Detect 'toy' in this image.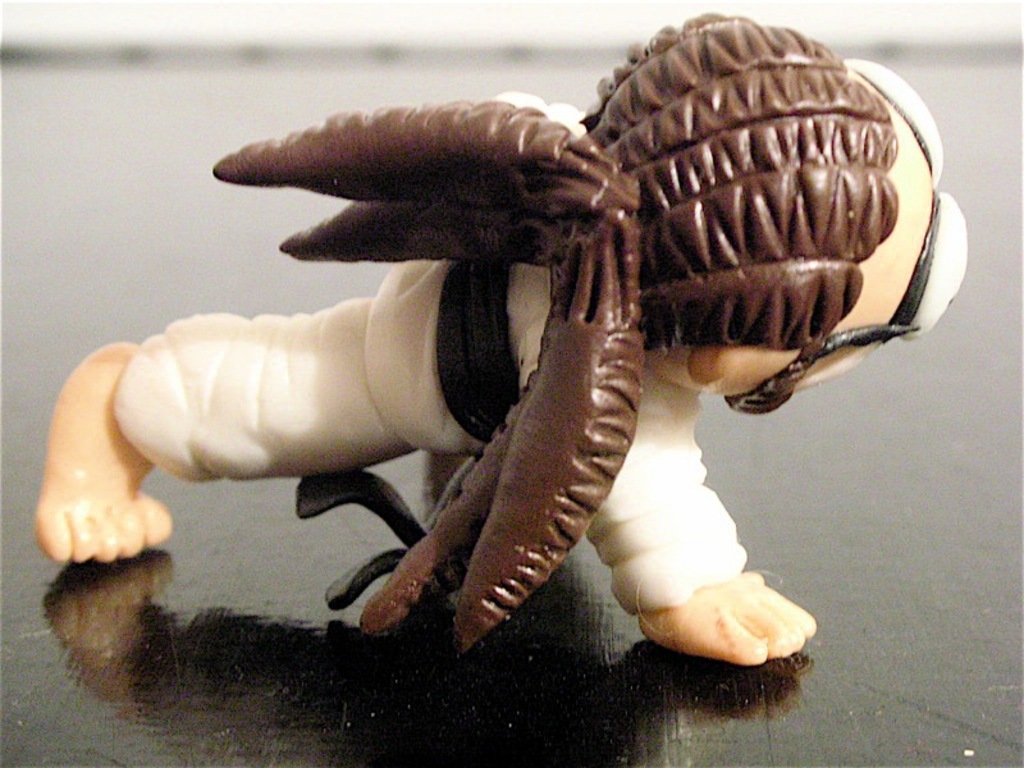
Detection: pyautogui.locateOnScreen(64, 92, 910, 689).
